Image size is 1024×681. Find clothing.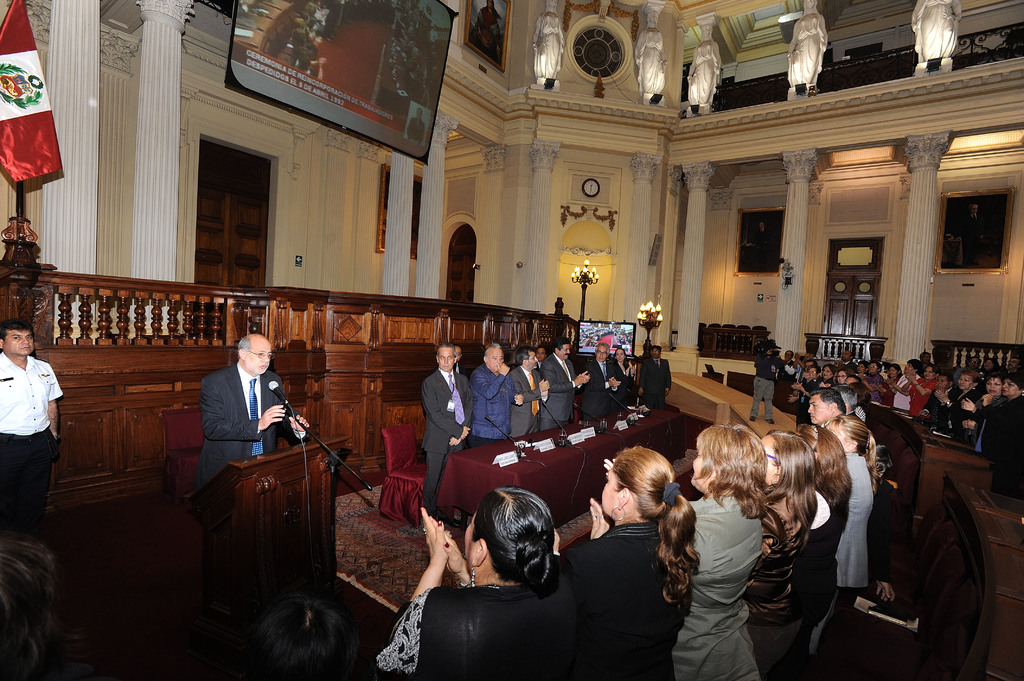
box(901, 371, 944, 413).
